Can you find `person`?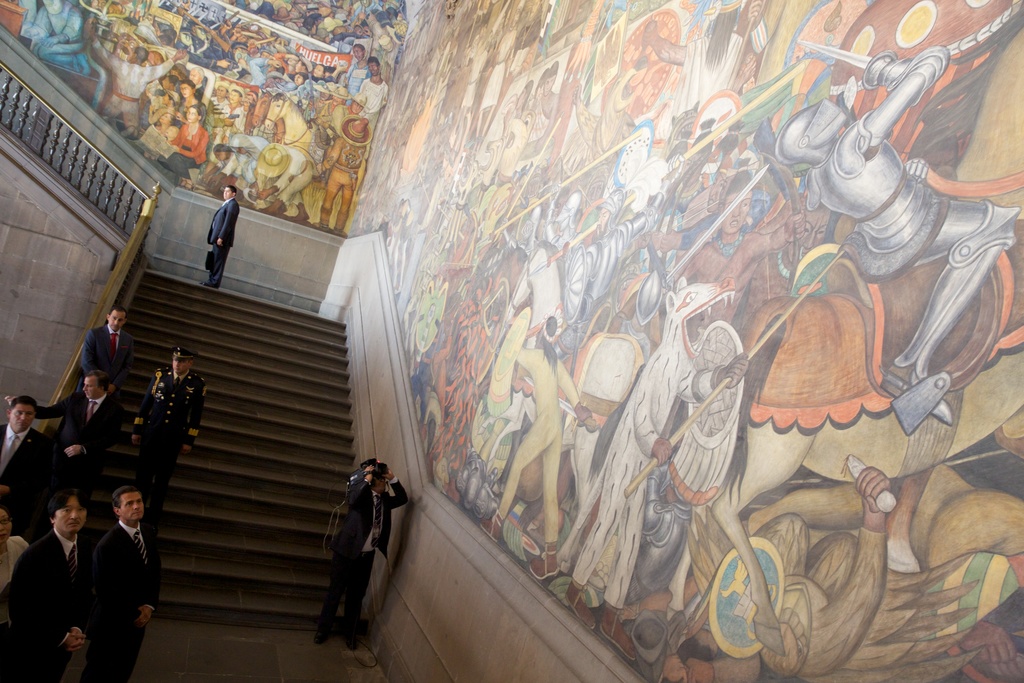
Yes, bounding box: {"x1": 0, "y1": 504, "x2": 28, "y2": 638}.
